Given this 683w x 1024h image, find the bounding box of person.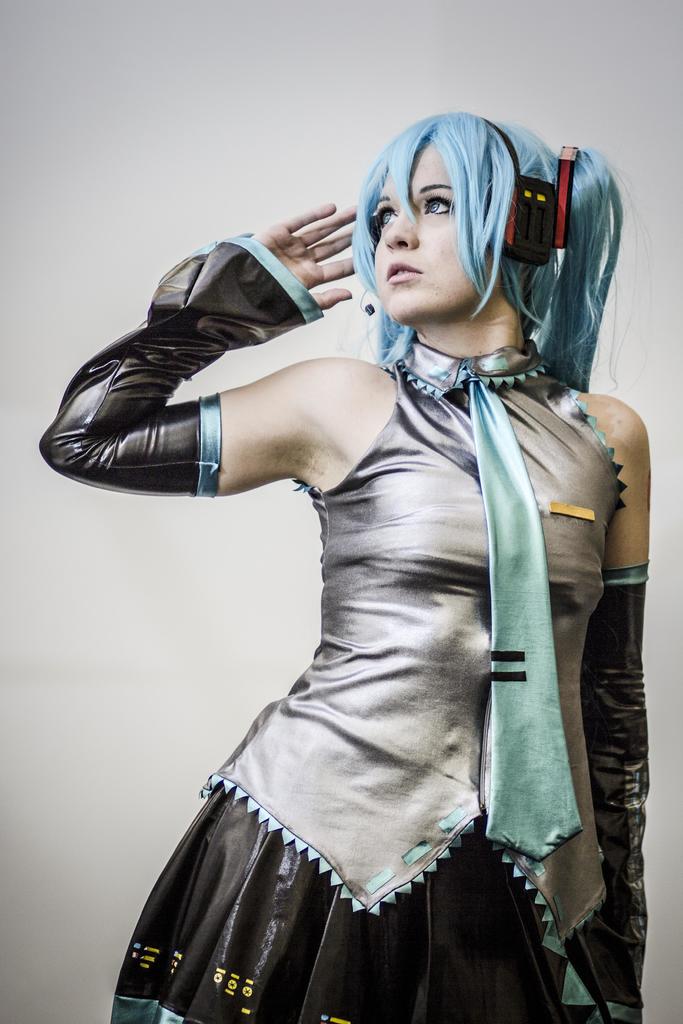
[left=9, top=99, right=682, bottom=1023].
